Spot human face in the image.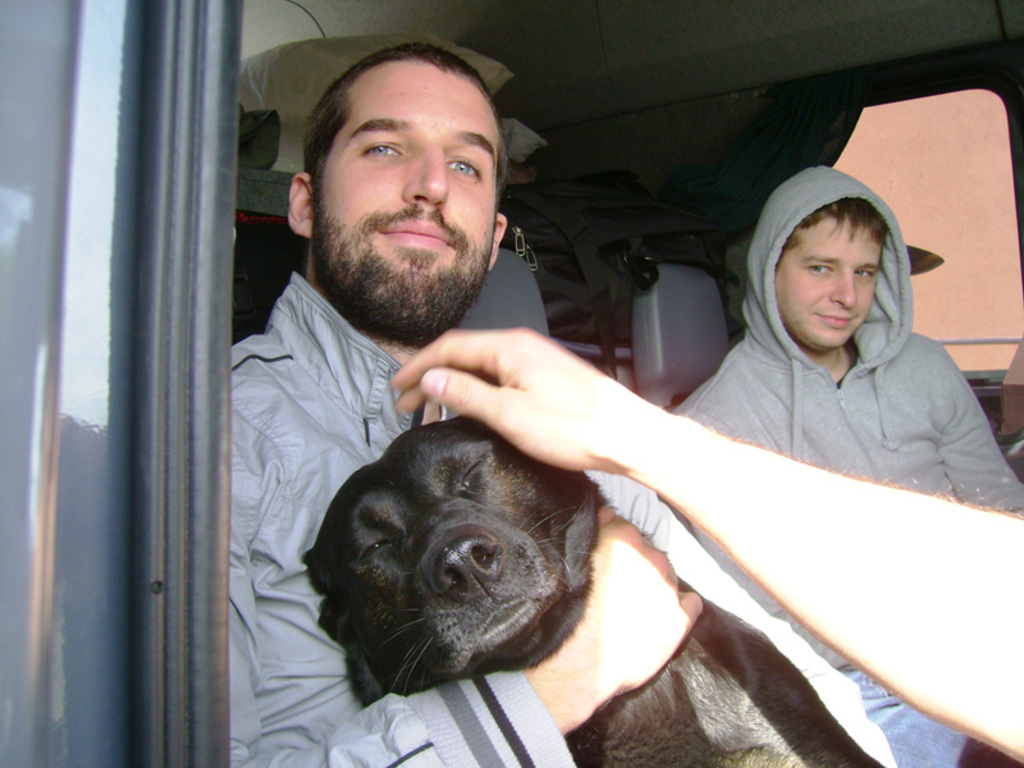
human face found at crop(776, 214, 883, 346).
